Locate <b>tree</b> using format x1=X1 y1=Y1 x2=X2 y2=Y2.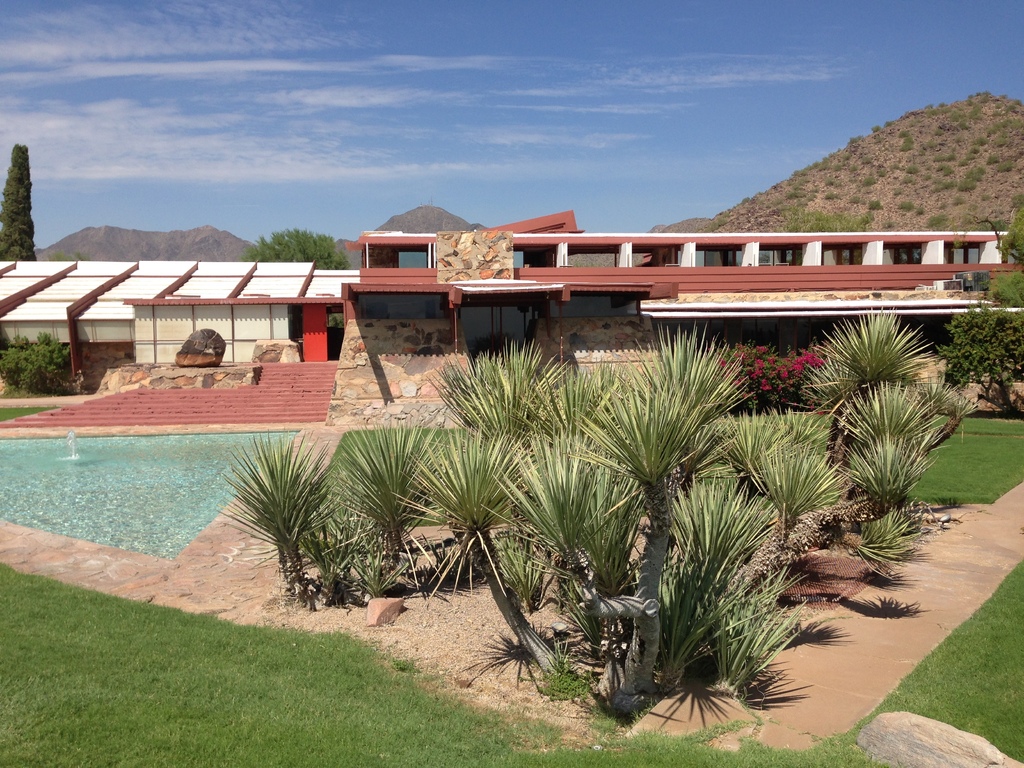
x1=242 y1=226 x2=355 y2=273.
